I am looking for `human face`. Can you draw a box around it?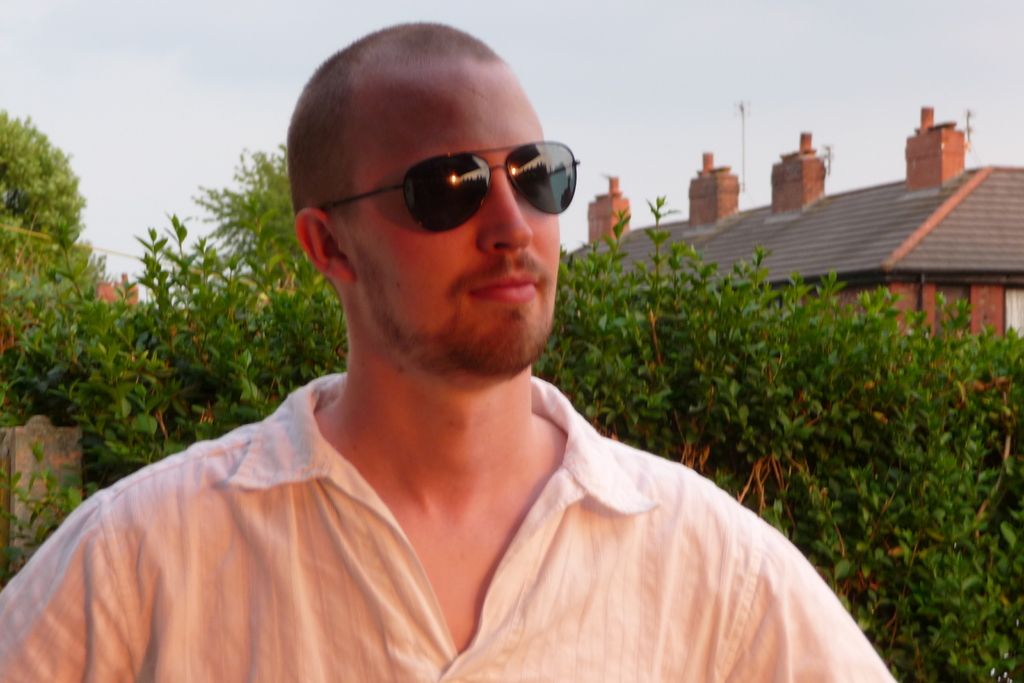
Sure, the bounding box is region(357, 70, 559, 360).
